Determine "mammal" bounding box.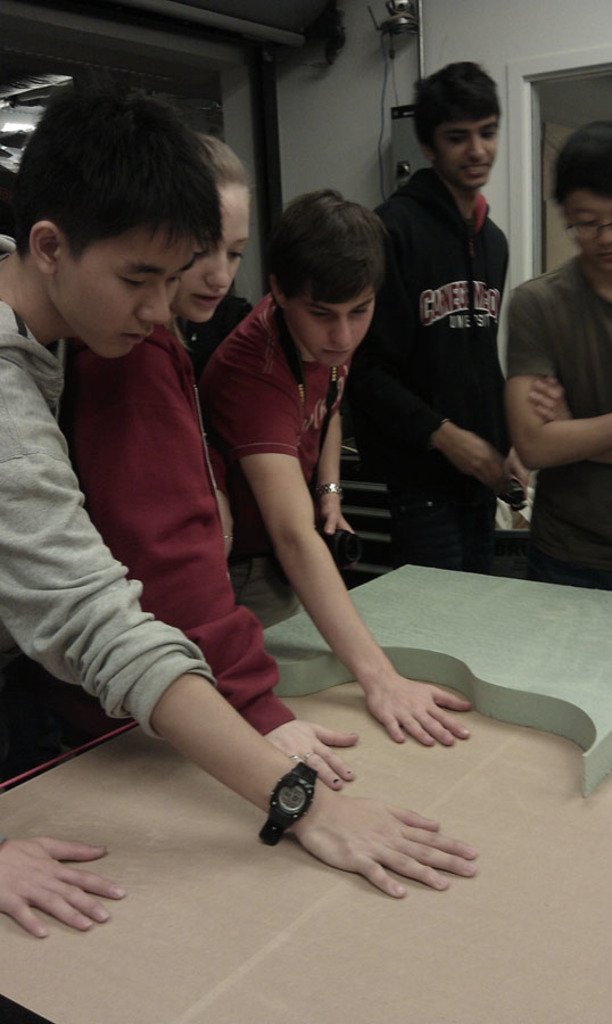
Determined: (340, 53, 530, 576).
